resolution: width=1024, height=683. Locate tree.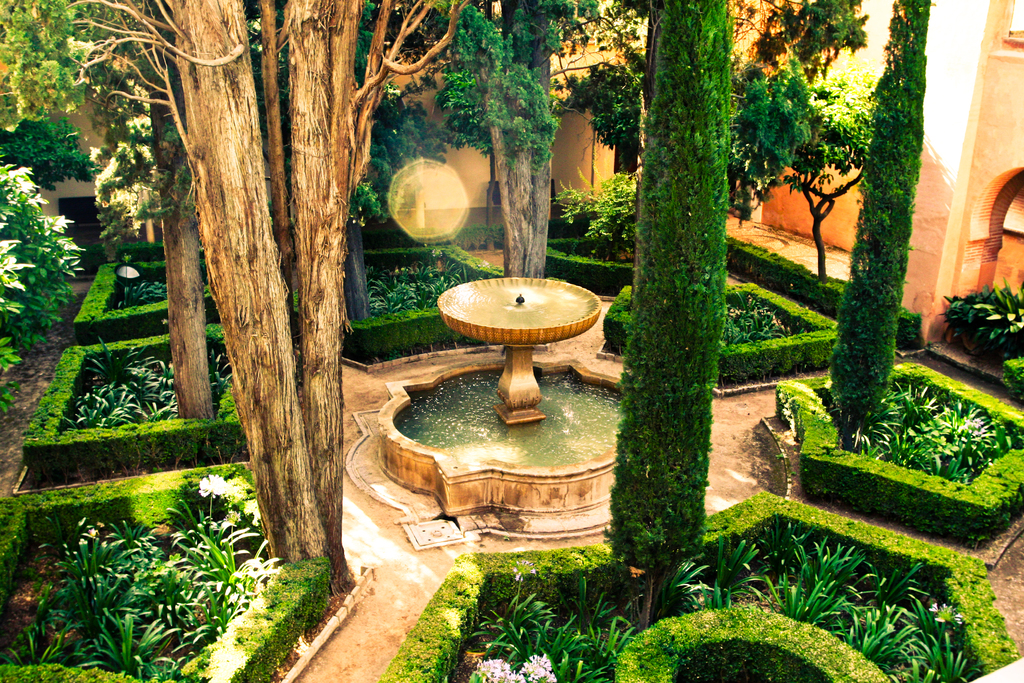
428:0:572:277.
